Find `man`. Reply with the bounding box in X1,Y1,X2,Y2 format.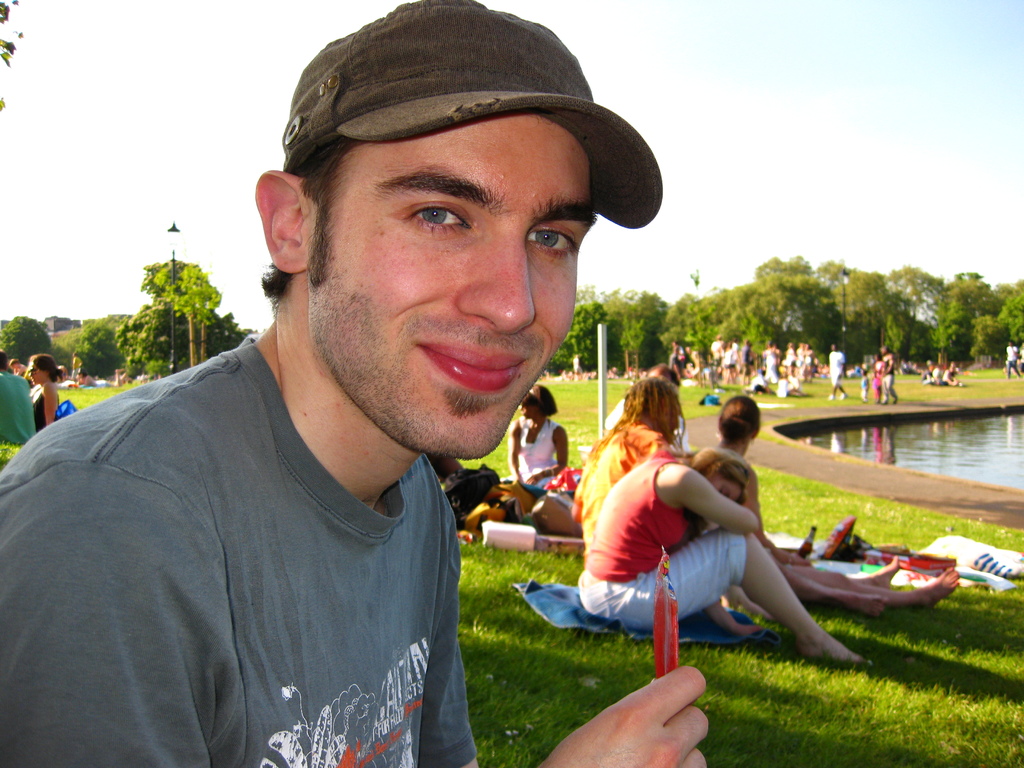
878,342,900,409.
